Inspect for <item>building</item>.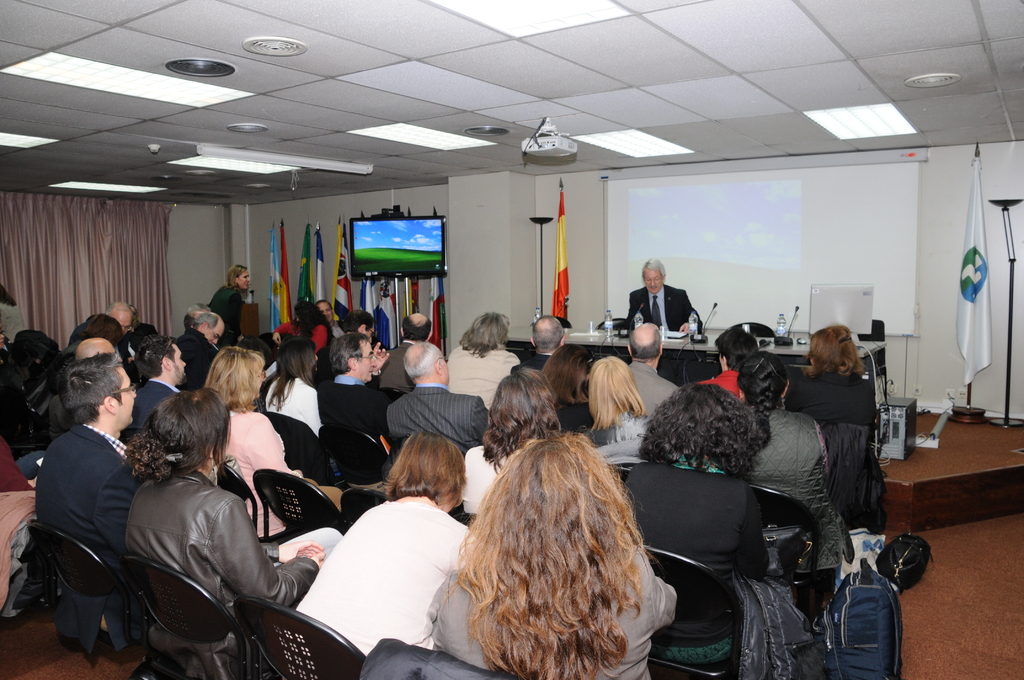
Inspection: <bbox>0, 0, 1023, 679</bbox>.
